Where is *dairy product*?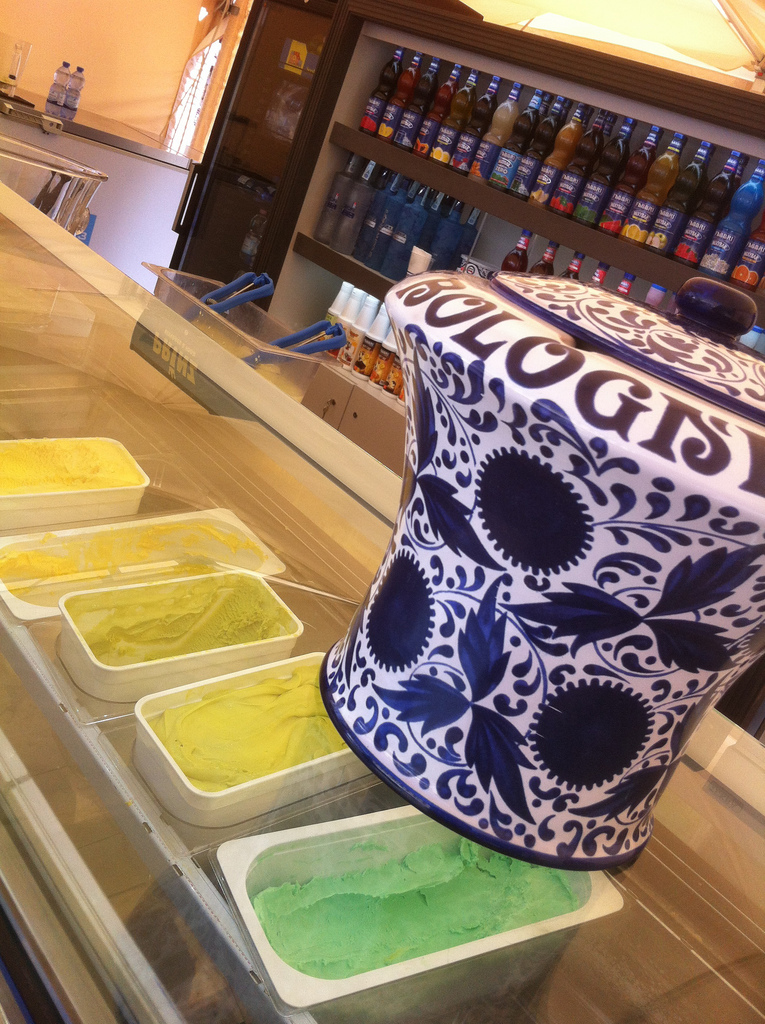
bbox(147, 679, 350, 798).
